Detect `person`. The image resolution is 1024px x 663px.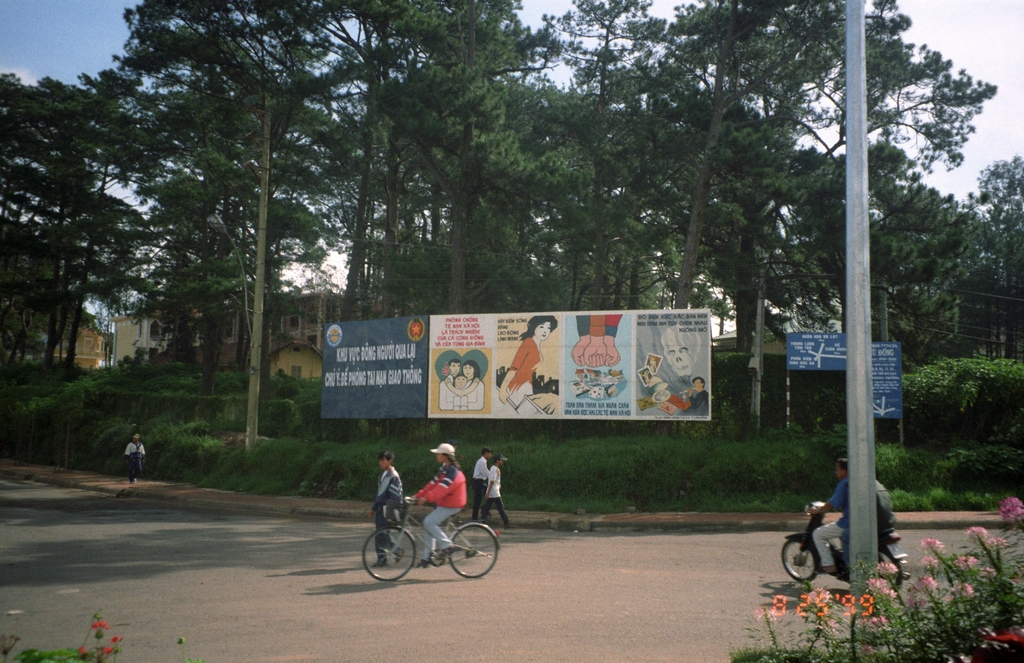
pyautogui.locateOnScreen(813, 459, 846, 568).
